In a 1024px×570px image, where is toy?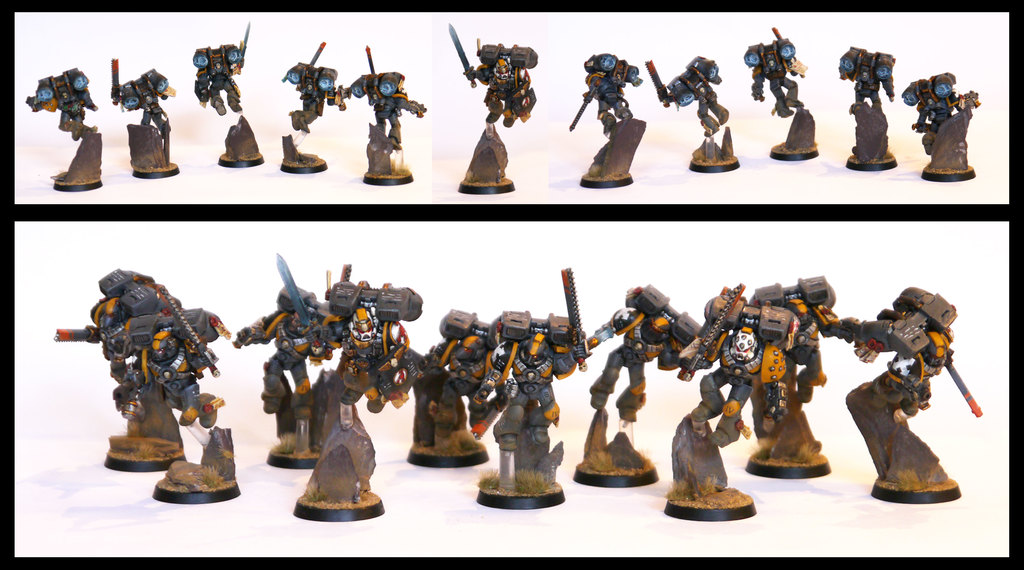
box=[102, 56, 184, 175].
